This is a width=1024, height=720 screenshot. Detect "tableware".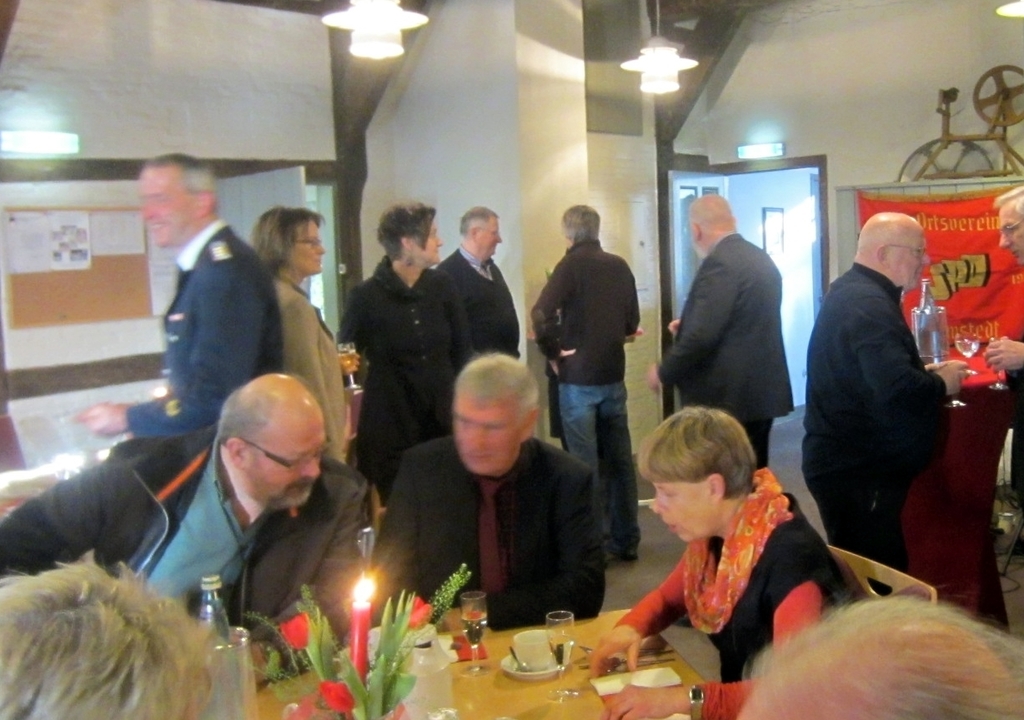
locate(957, 330, 977, 376).
